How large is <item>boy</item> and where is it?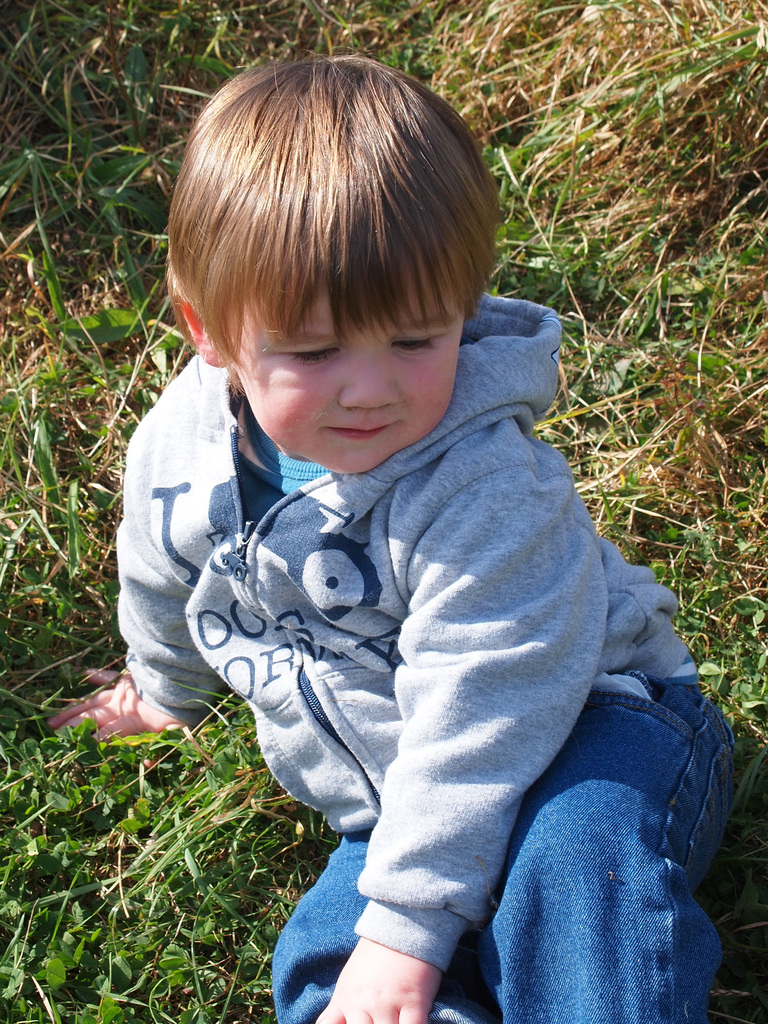
Bounding box: BBox(109, 49, 708, 996).
